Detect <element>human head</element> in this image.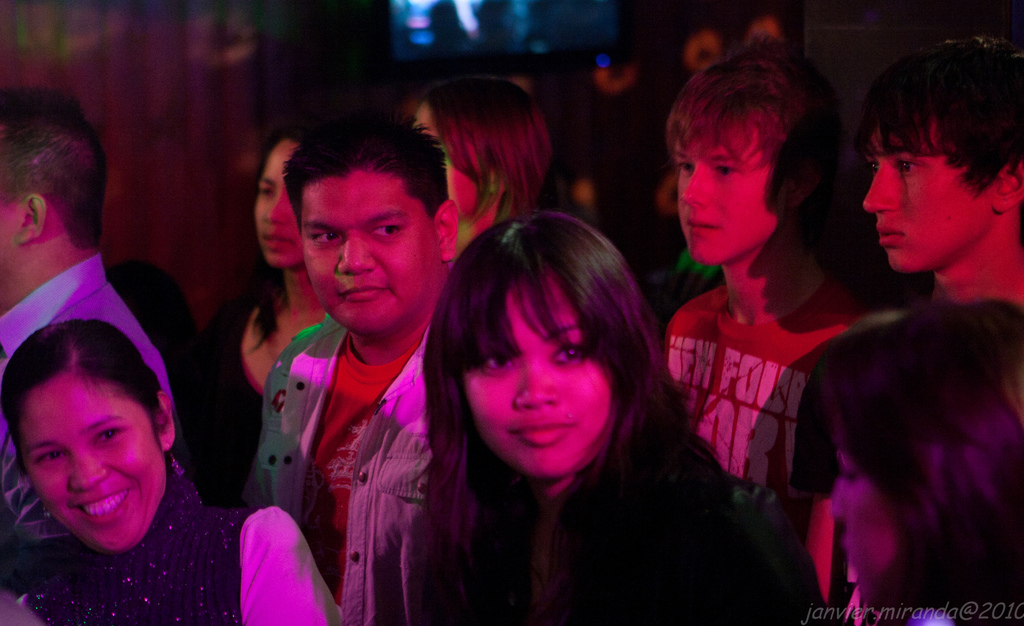
Detection: 252:129:315:269.
